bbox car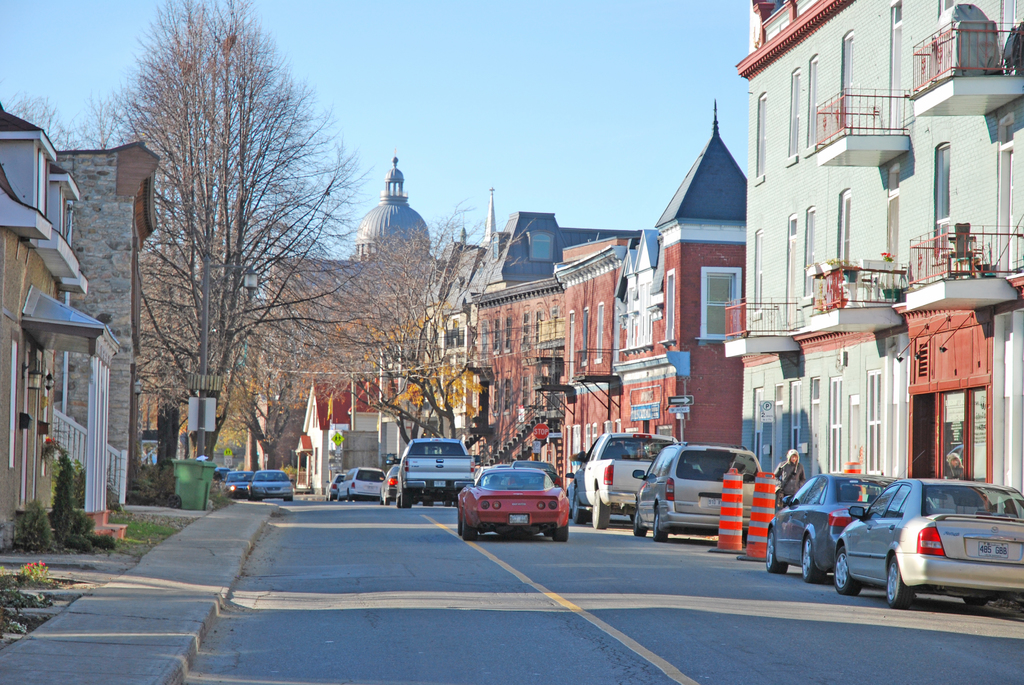
[x1=831, y1=476, x2=1023, y2=608]
